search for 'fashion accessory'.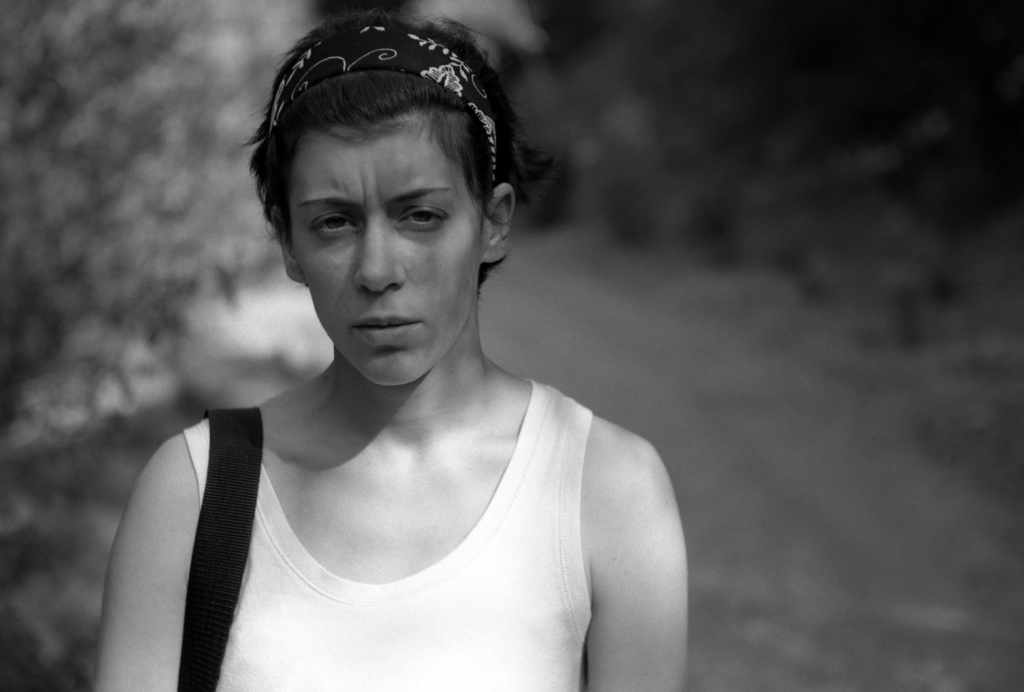
Found at 270,20,502,193.
